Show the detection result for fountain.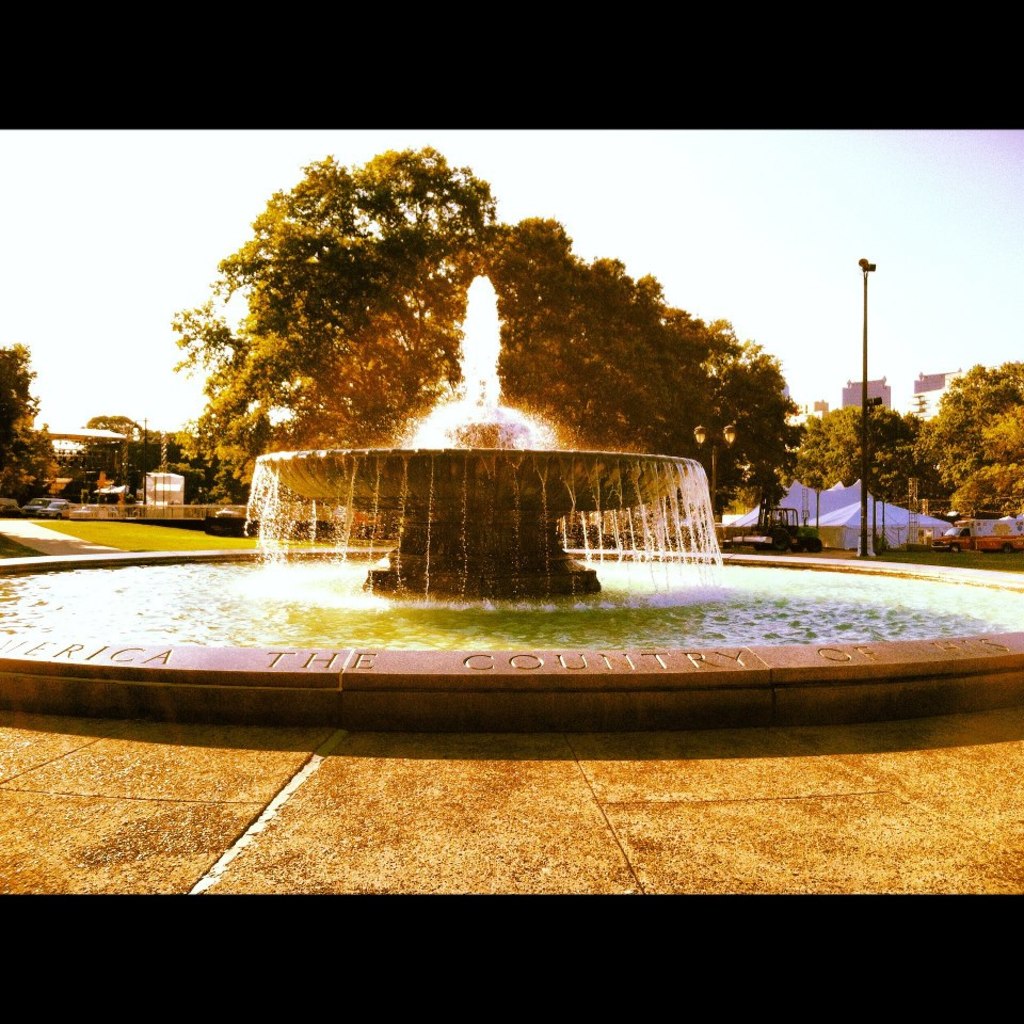
x1=60, y1=148, x2=959, y2=754.
